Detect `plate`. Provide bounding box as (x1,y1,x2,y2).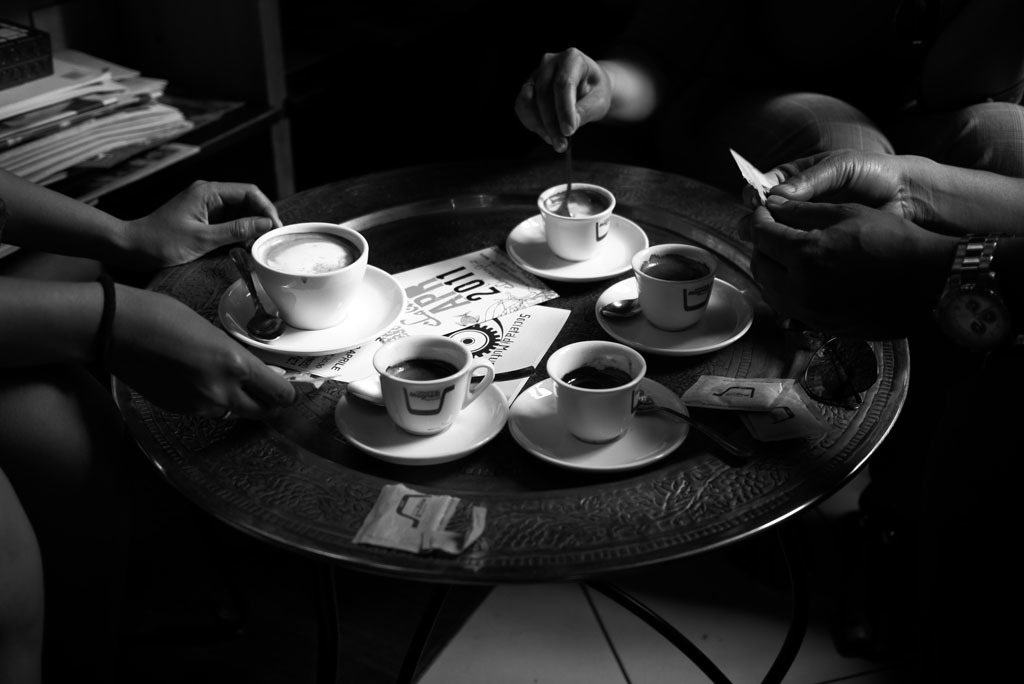
(329,340,510,458).
